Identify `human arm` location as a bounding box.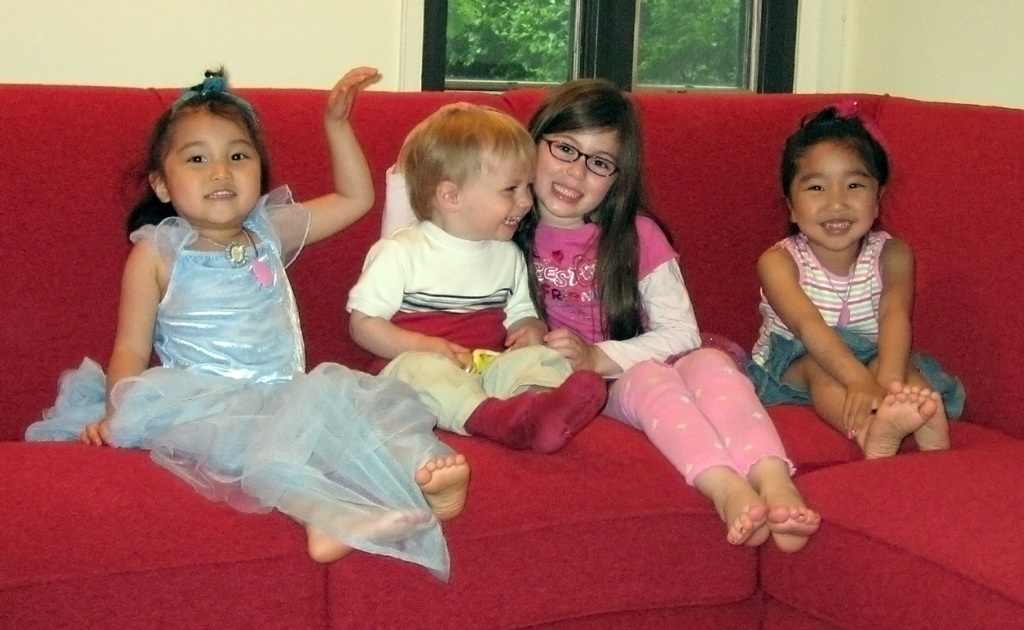
Rect(755, 242, 892, 437).
